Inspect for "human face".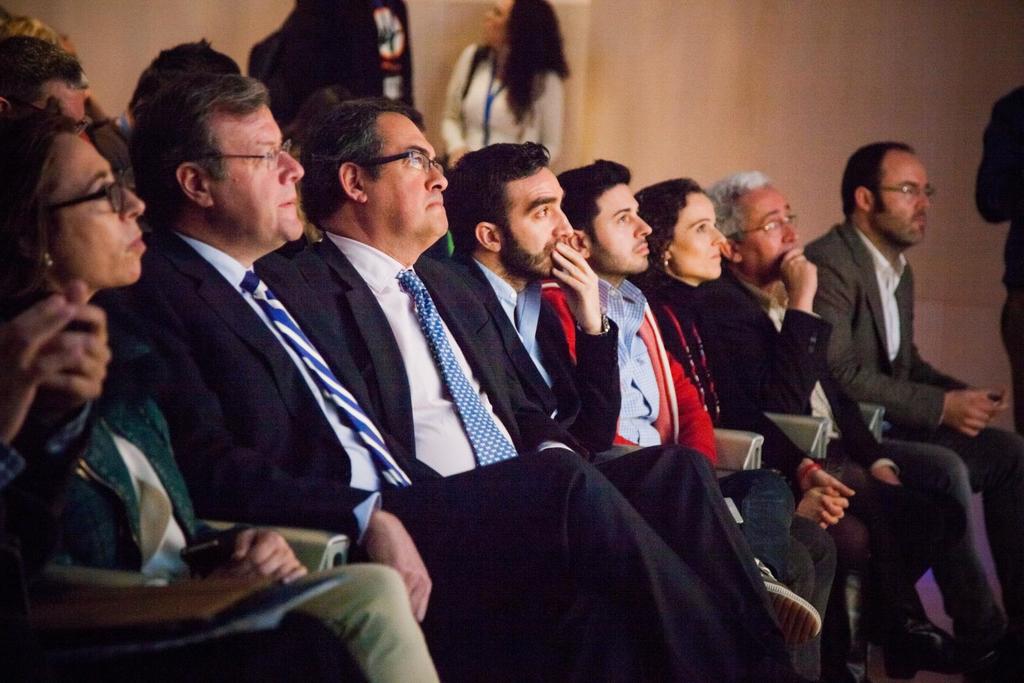
Inspection: bbox(364, 110, 447, 235).
